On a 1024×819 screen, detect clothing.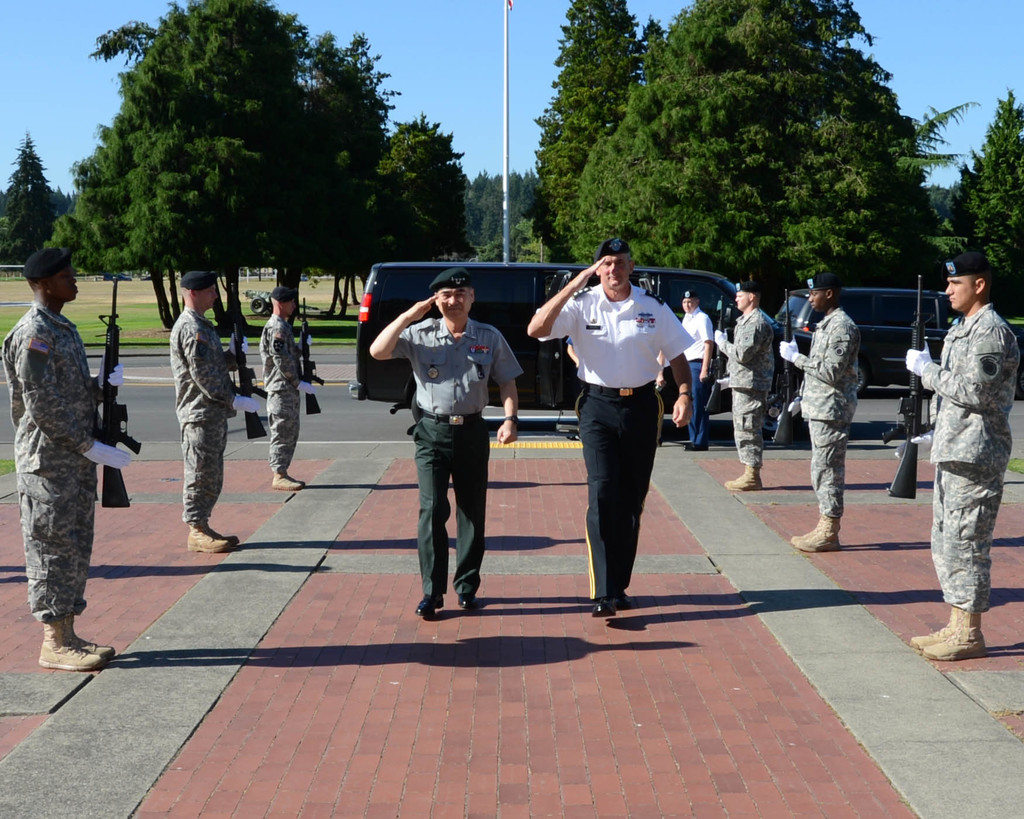
box=[783, 305, 865, 519].
